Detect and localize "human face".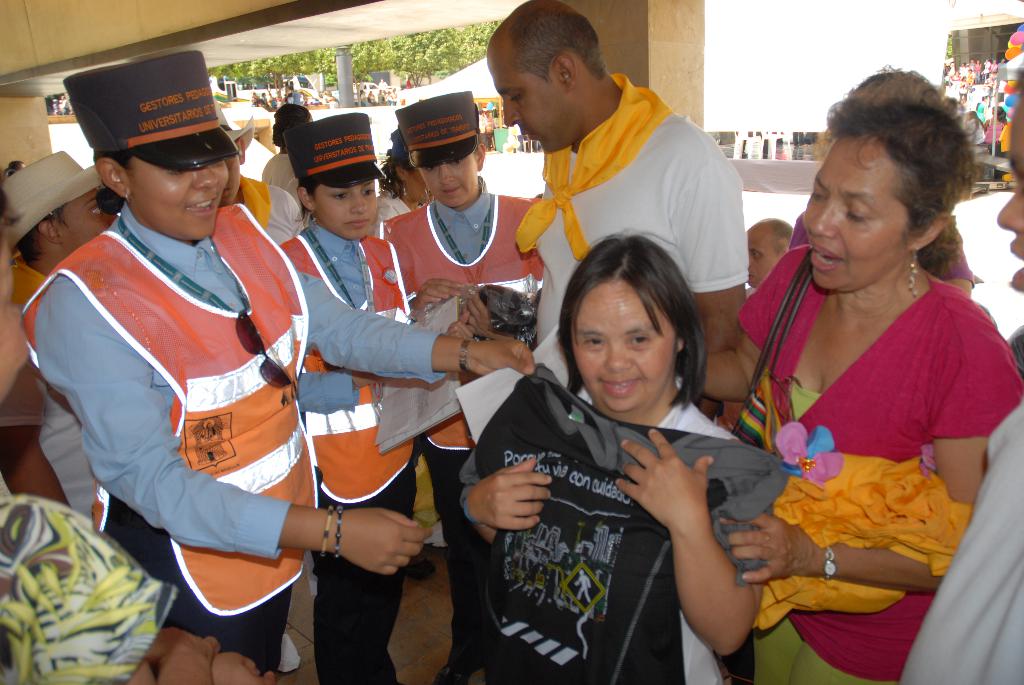
Localized at BBox(801, 134, 908, 292).
